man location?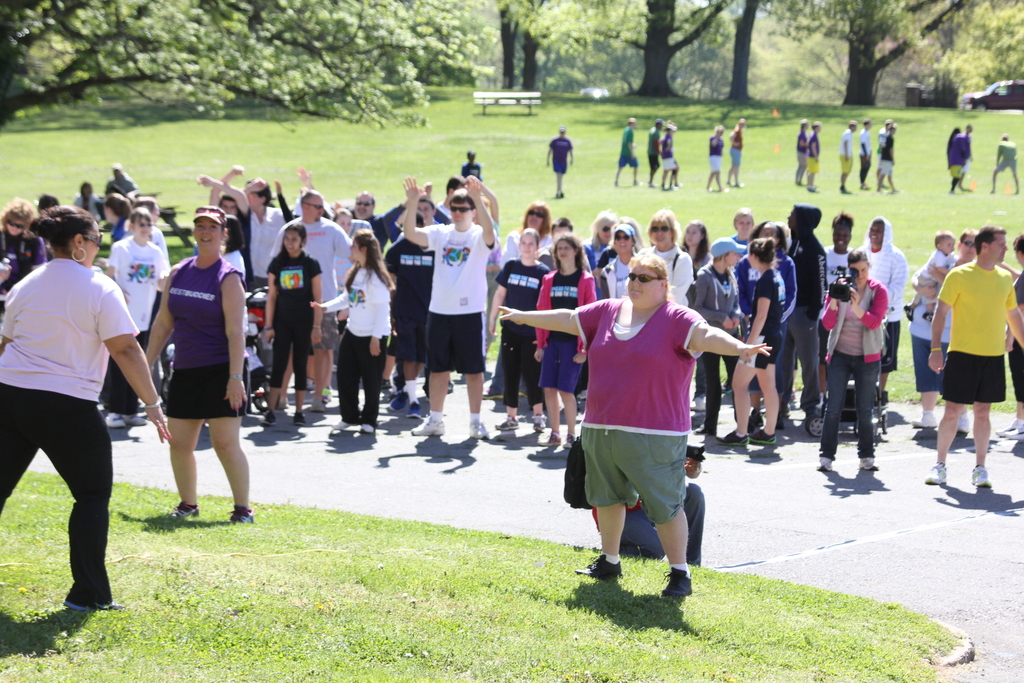
271,189,356,407
